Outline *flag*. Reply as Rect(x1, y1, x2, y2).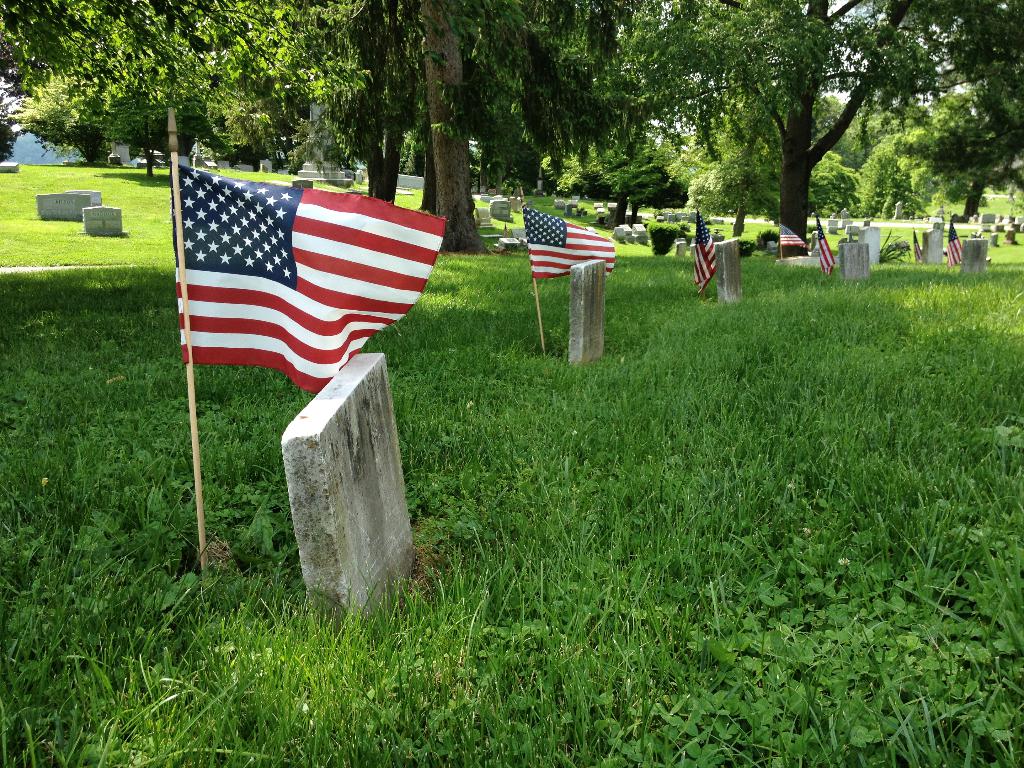
Rect(162, 159, 449, 413).
